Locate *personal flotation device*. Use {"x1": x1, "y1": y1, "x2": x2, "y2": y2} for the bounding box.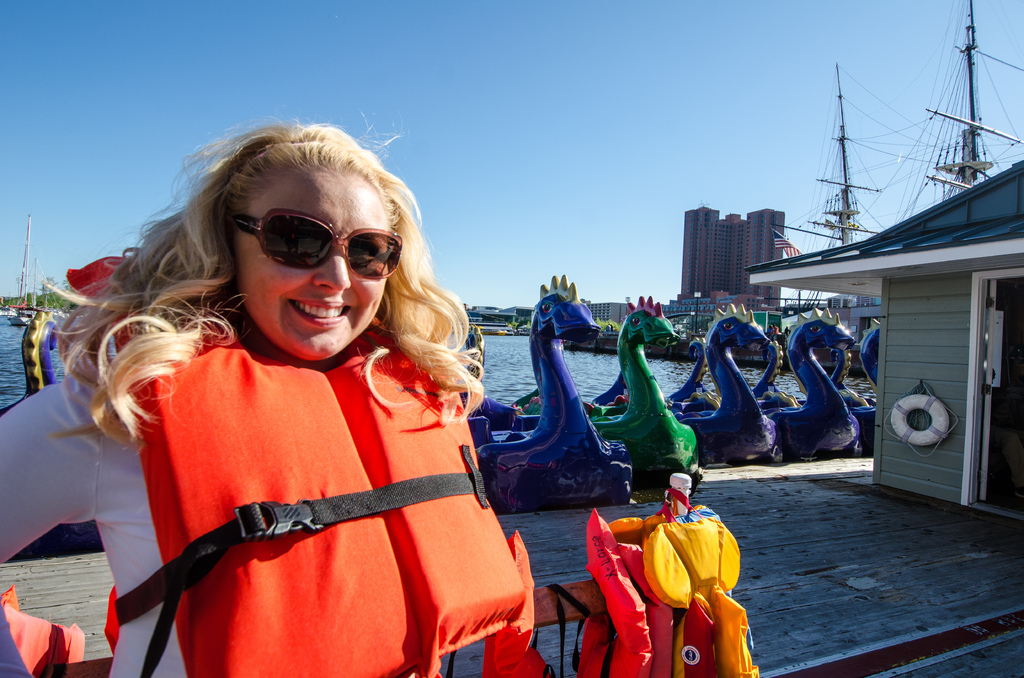
{"x1": 479, "y1": 531, "x2": 543, "y2": 677}.
